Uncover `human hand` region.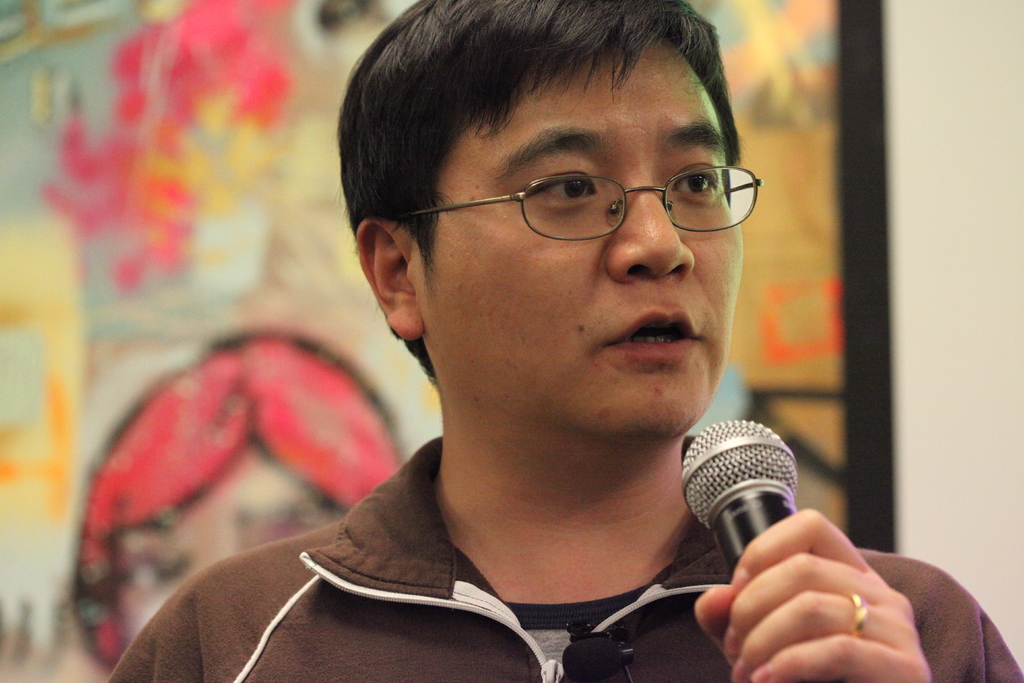
Uncovered: region(696, 508, 929, 682).
